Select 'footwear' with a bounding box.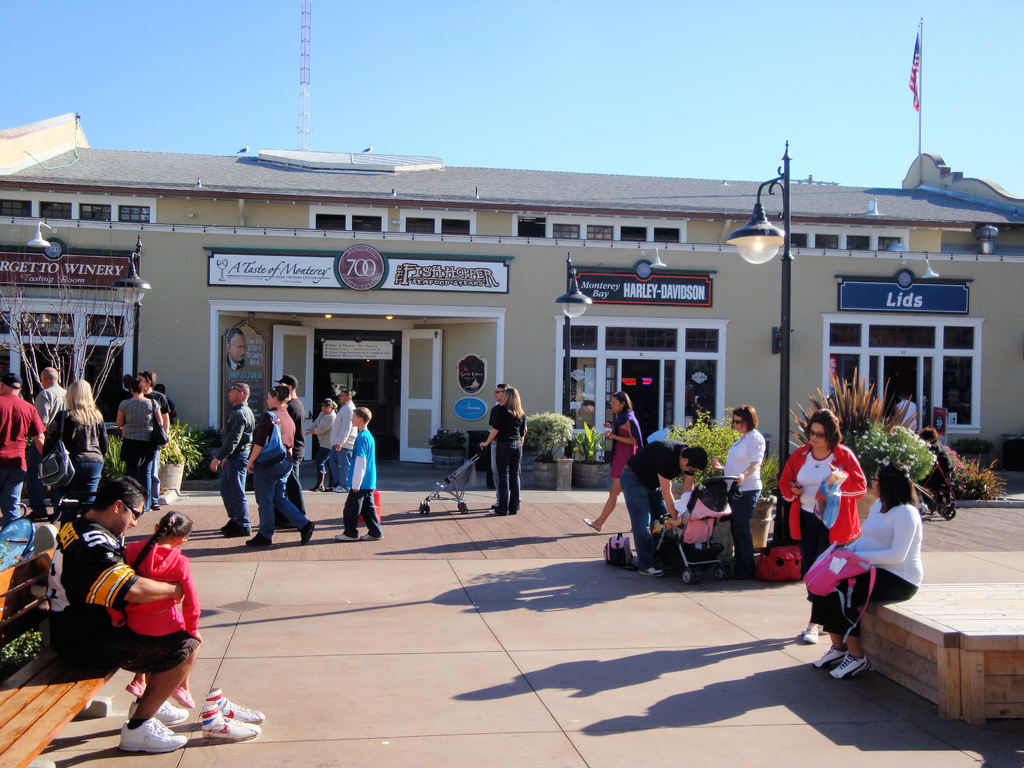
locate(362, 529, 378, 537).
